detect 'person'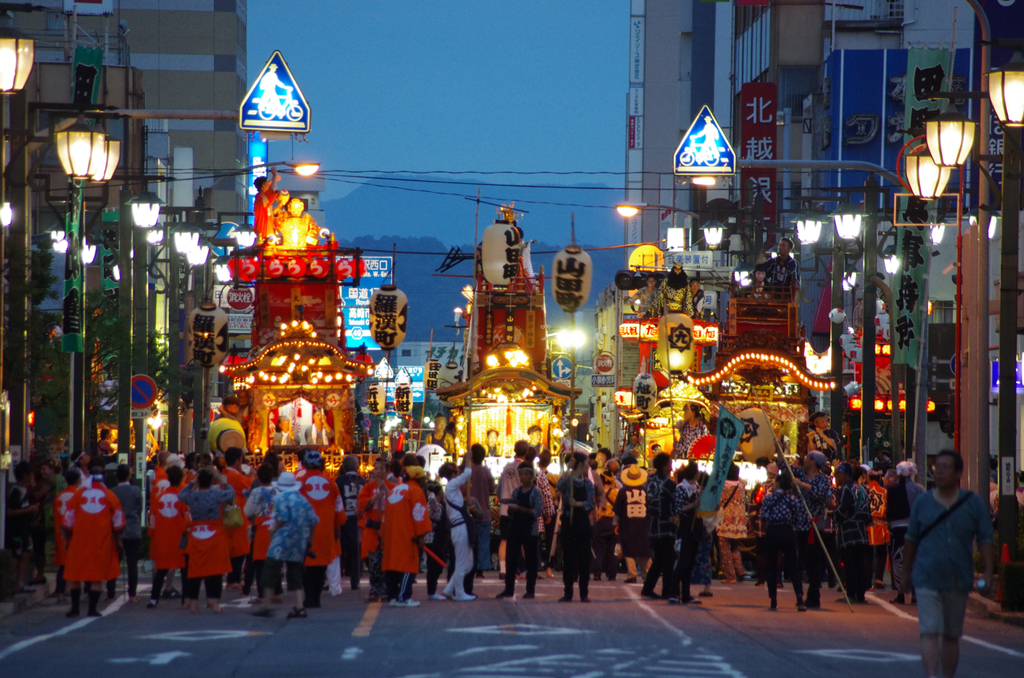
left=549, top=446, right=598, bottom=604
